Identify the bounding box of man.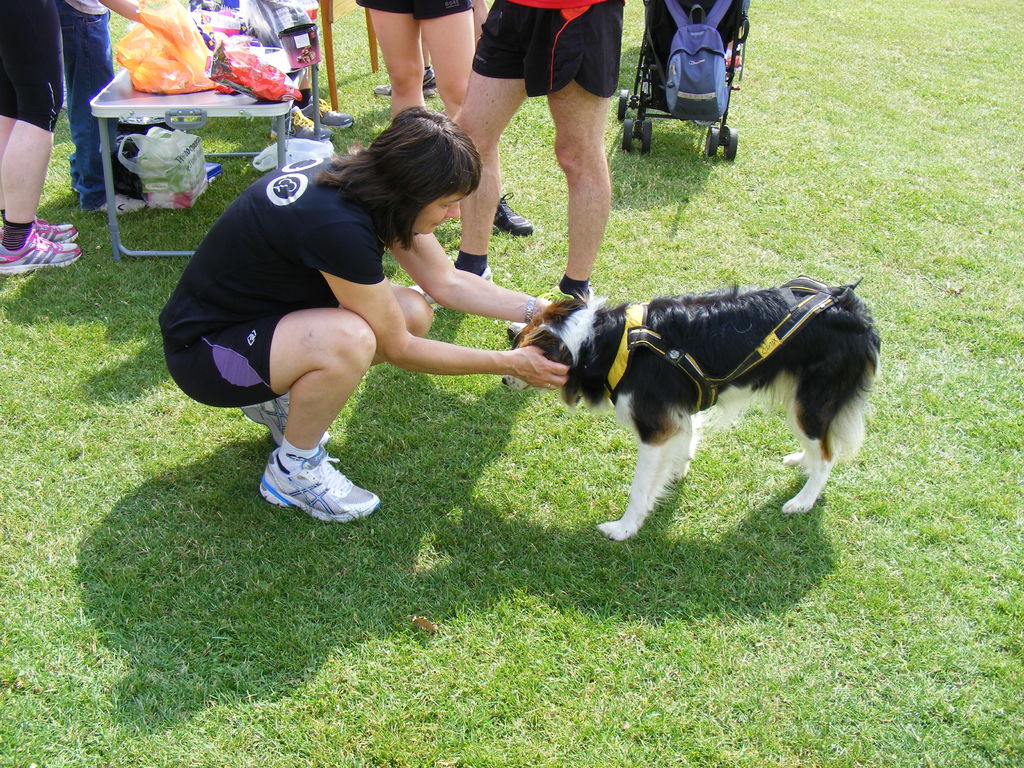
Rect(405, 0, 626, 339).
